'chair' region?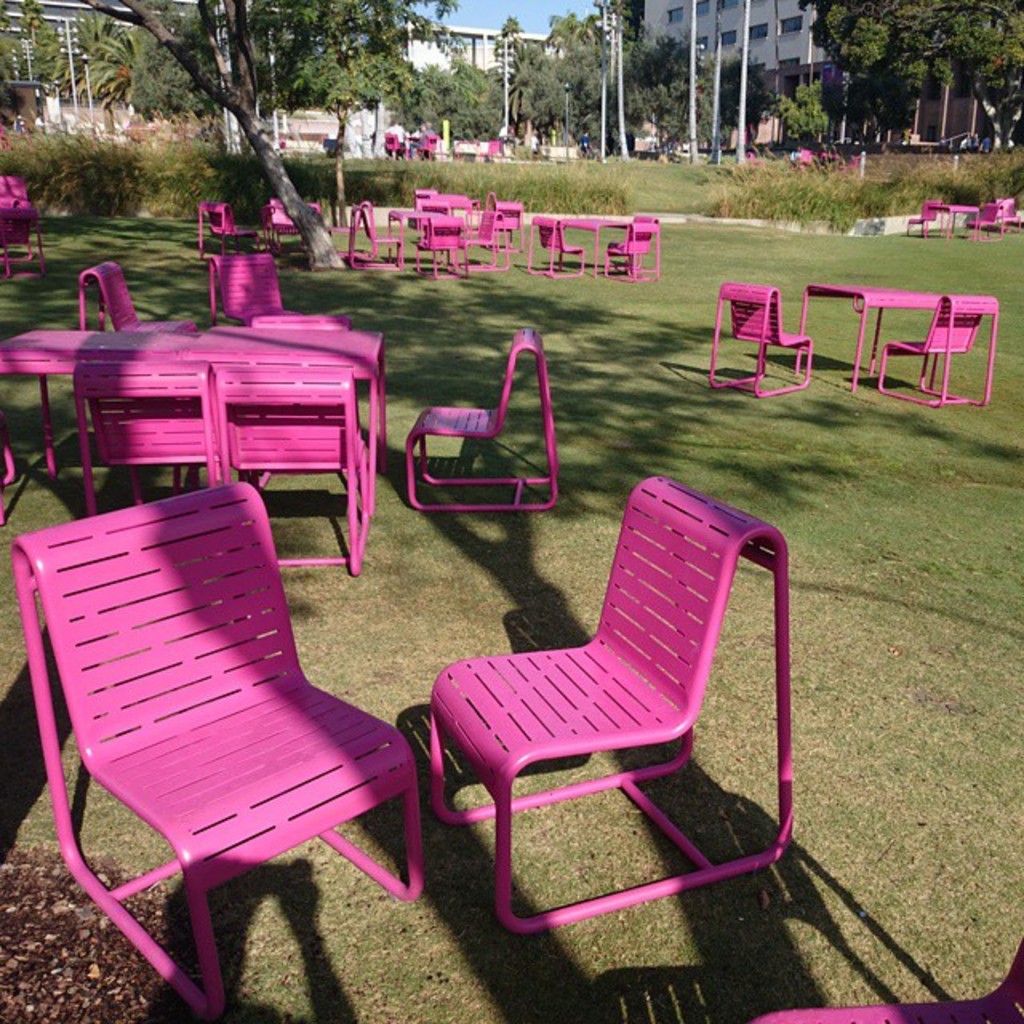
region(522, 211, 589, 277)
